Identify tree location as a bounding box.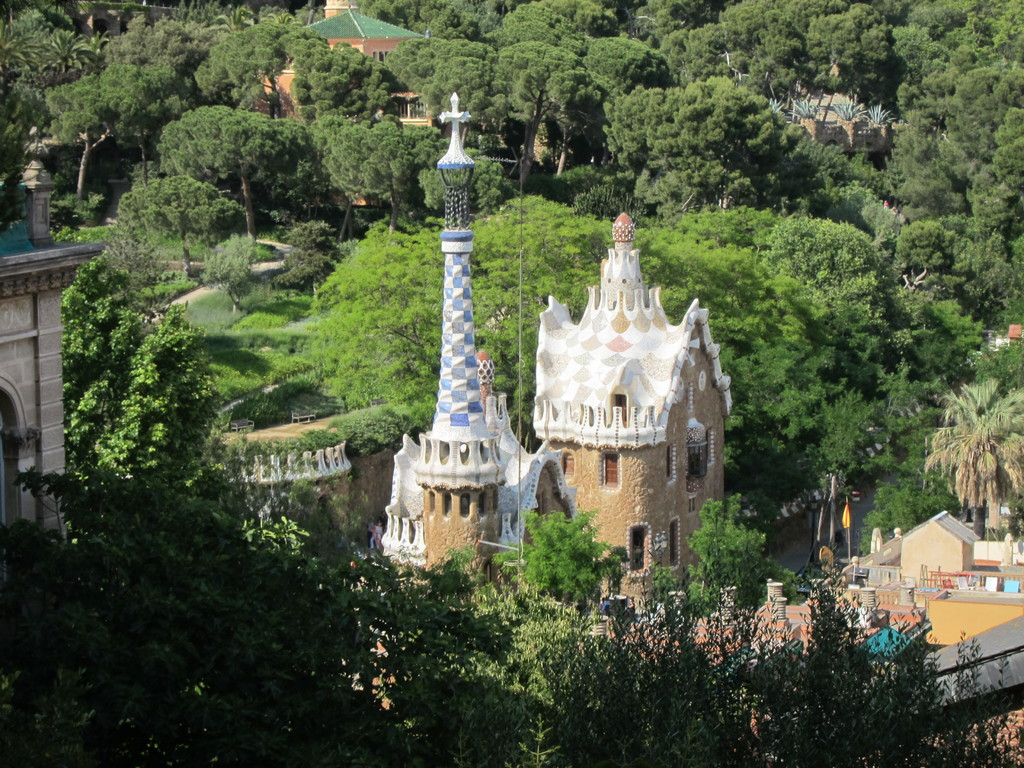
578,29,670,108.
